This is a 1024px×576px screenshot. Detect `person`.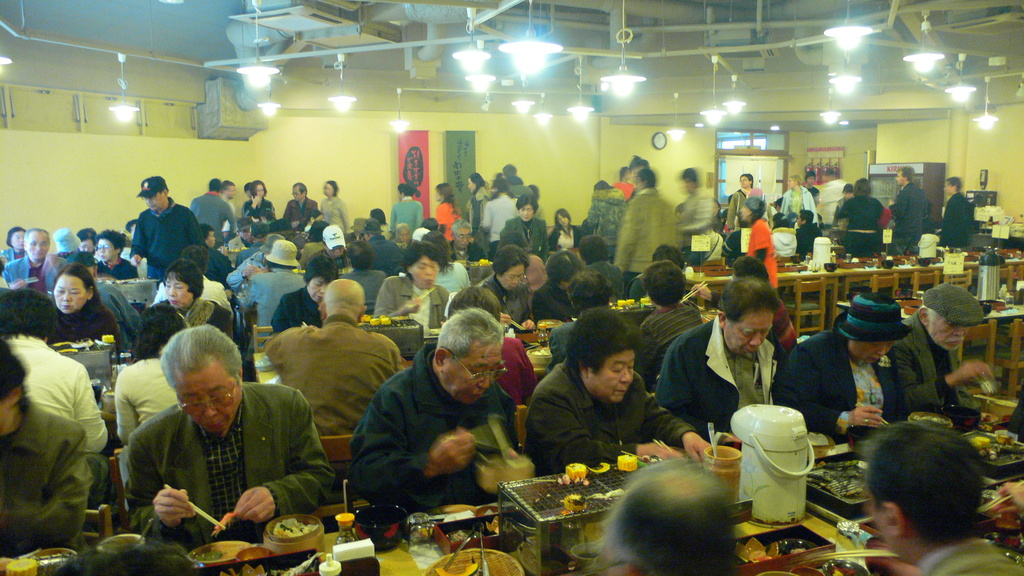
region(465, 175, 492, 228).
